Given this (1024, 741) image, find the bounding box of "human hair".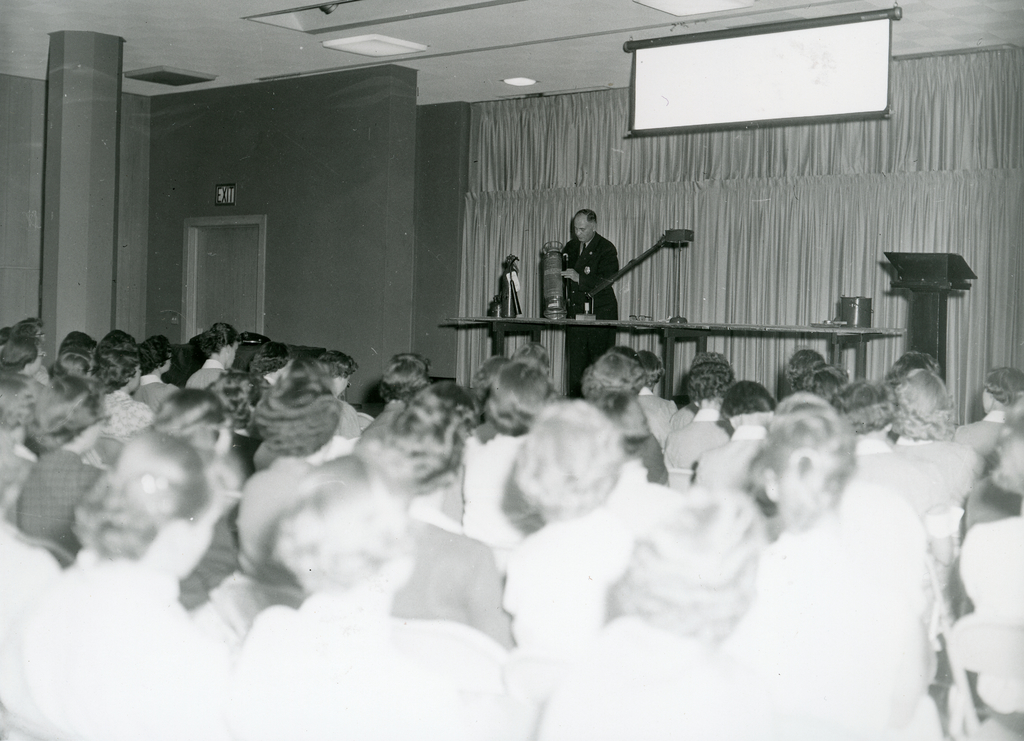
<region>192, 323, 242, 358</region>.
